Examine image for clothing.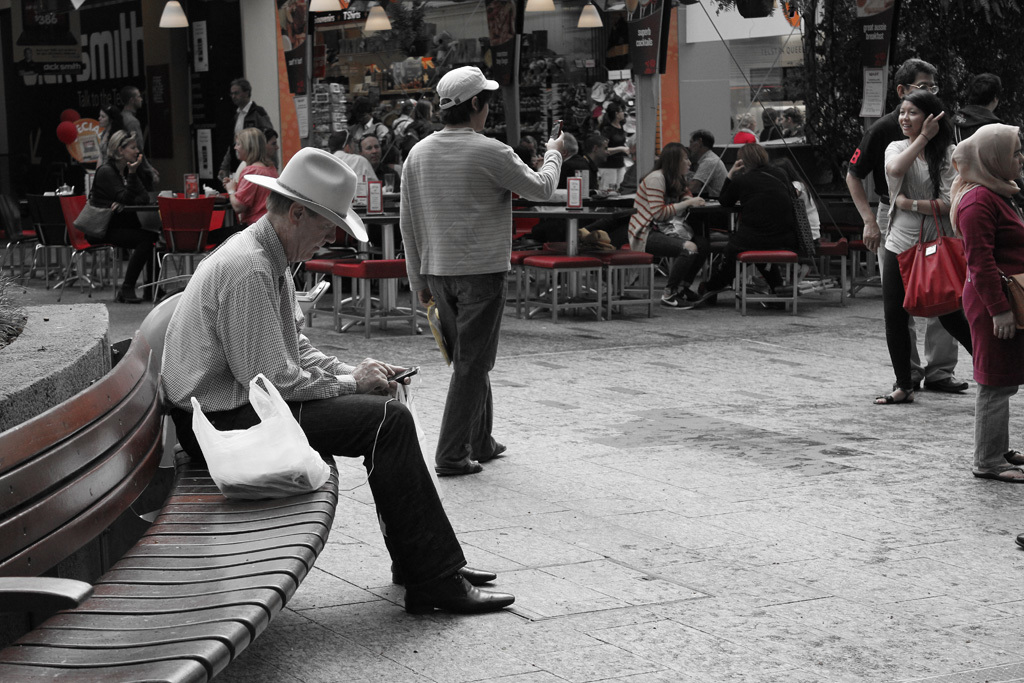
Examination result: {"left": 397, "top": 129, "right": 562, "bottom": 469}.
